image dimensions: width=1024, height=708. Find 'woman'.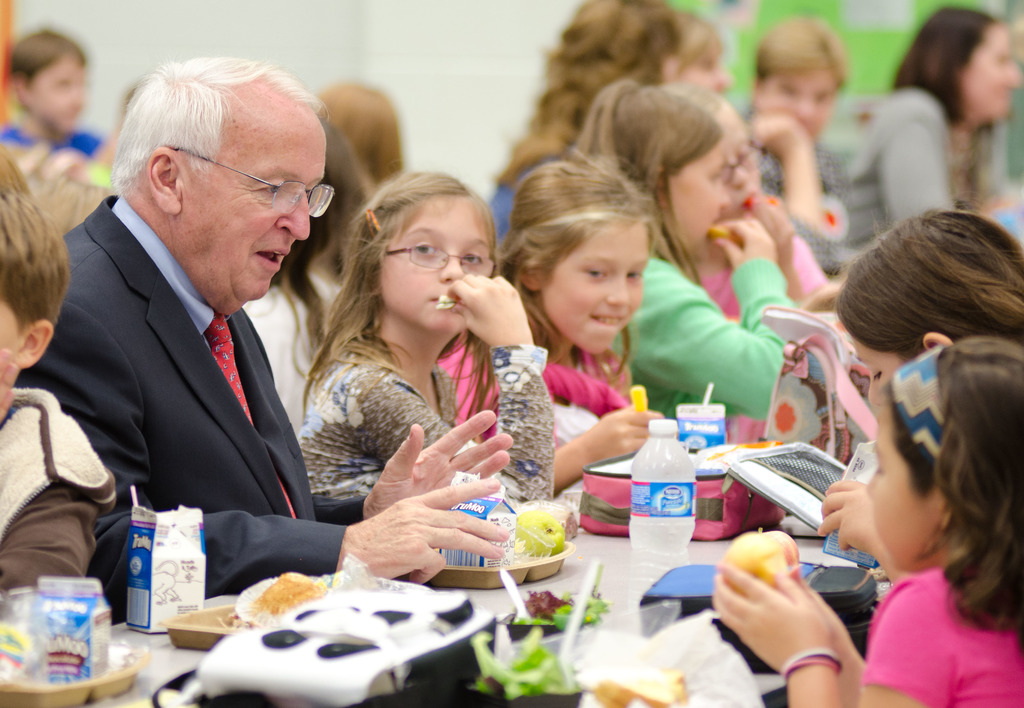
left=293, top=159, right=548, bottom=565.
